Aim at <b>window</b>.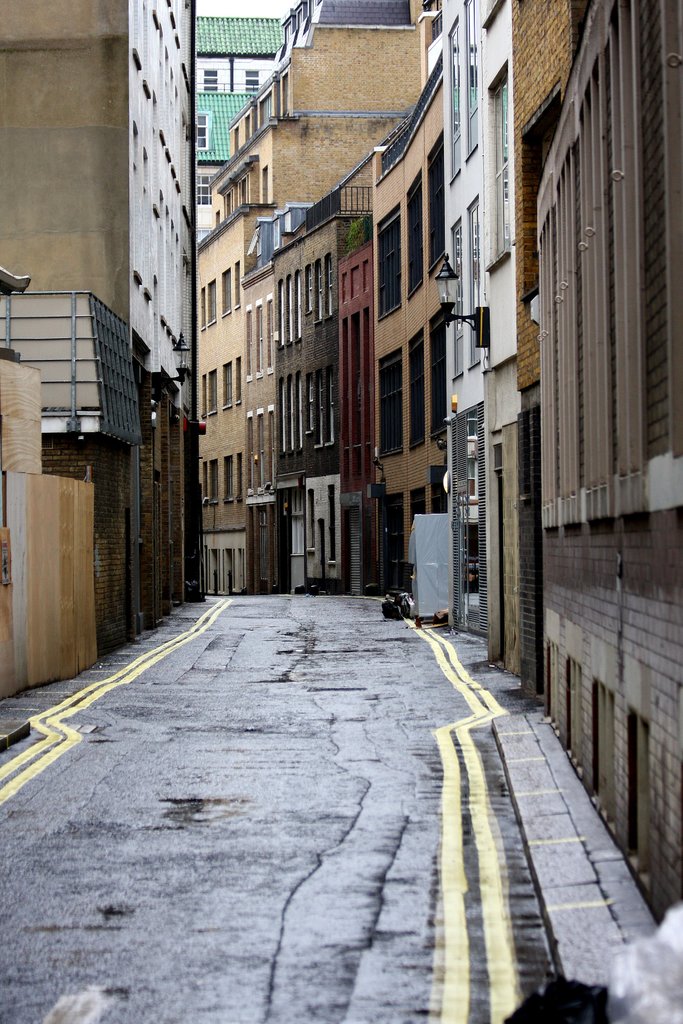
Aimed at bbox=(450, 20, 463, 138).
